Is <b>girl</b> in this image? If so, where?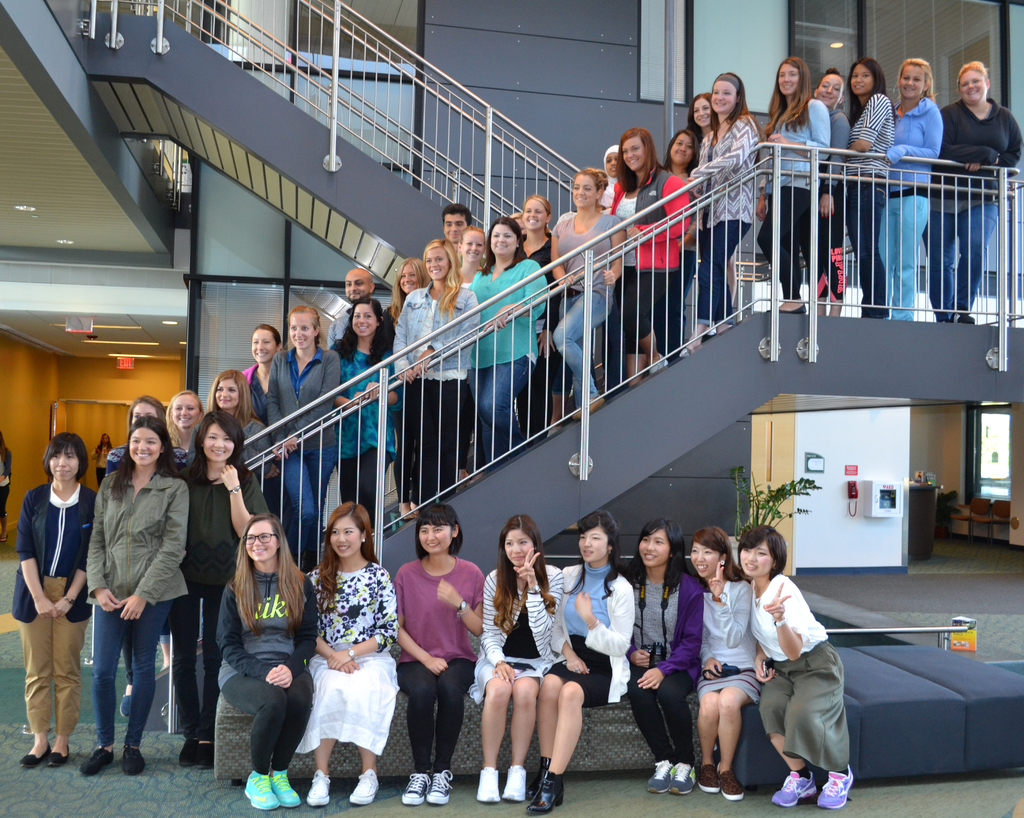
Yes, at 277,482,400,789.
